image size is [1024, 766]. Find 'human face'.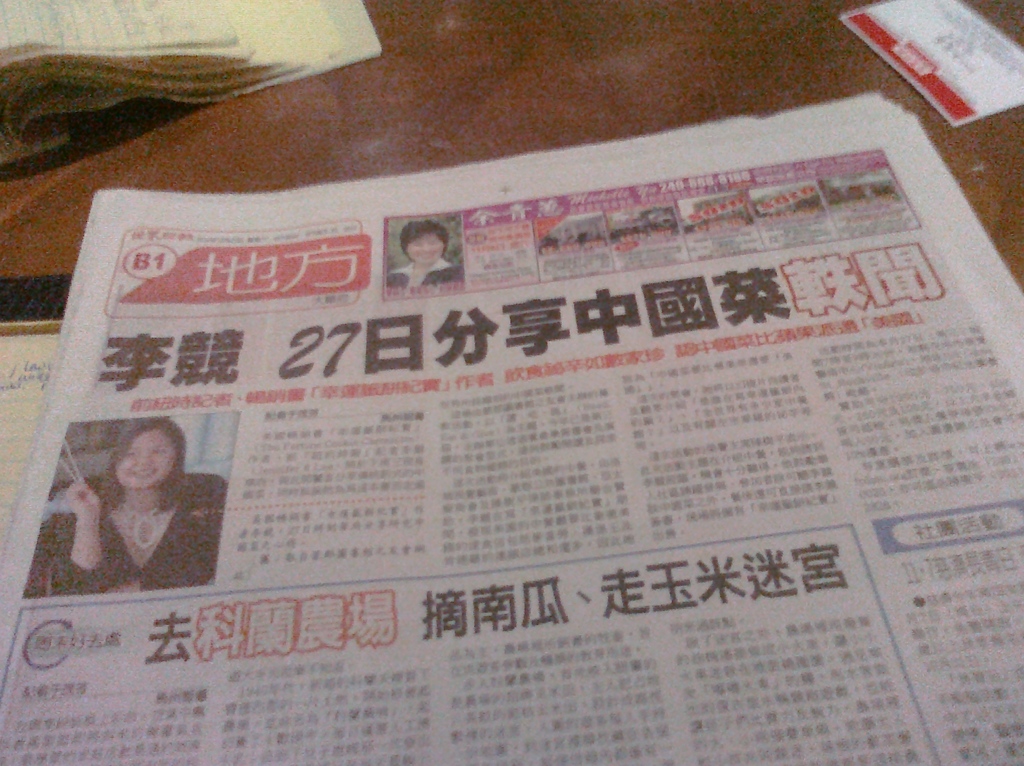
detection(404, 231, 445, 265).
